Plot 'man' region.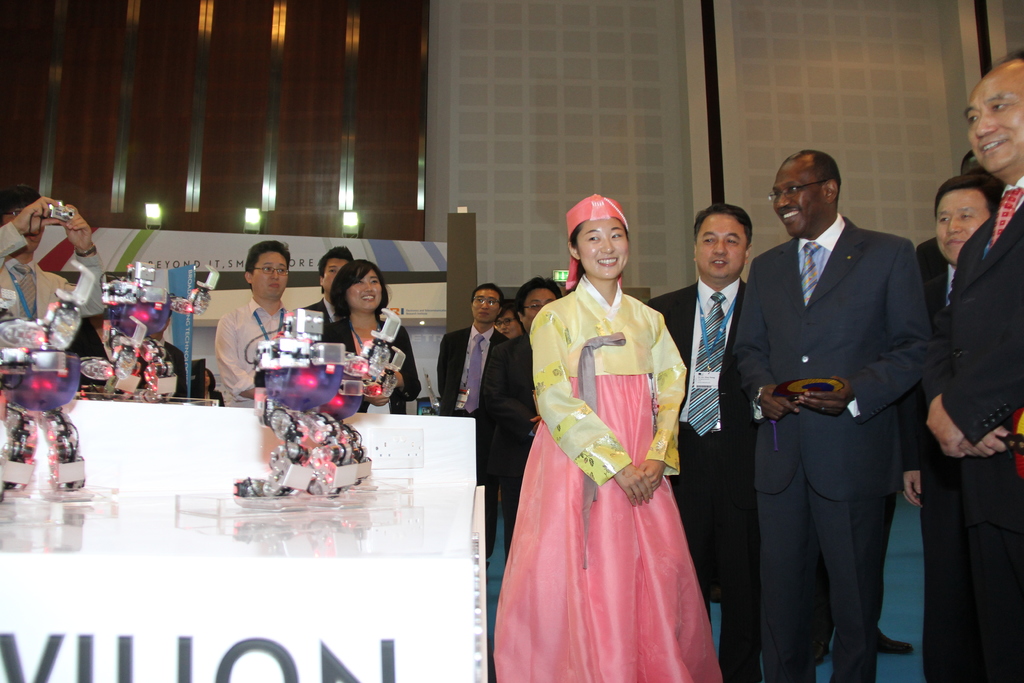
Plotted at bbox=[918, 144, 986, 265].
